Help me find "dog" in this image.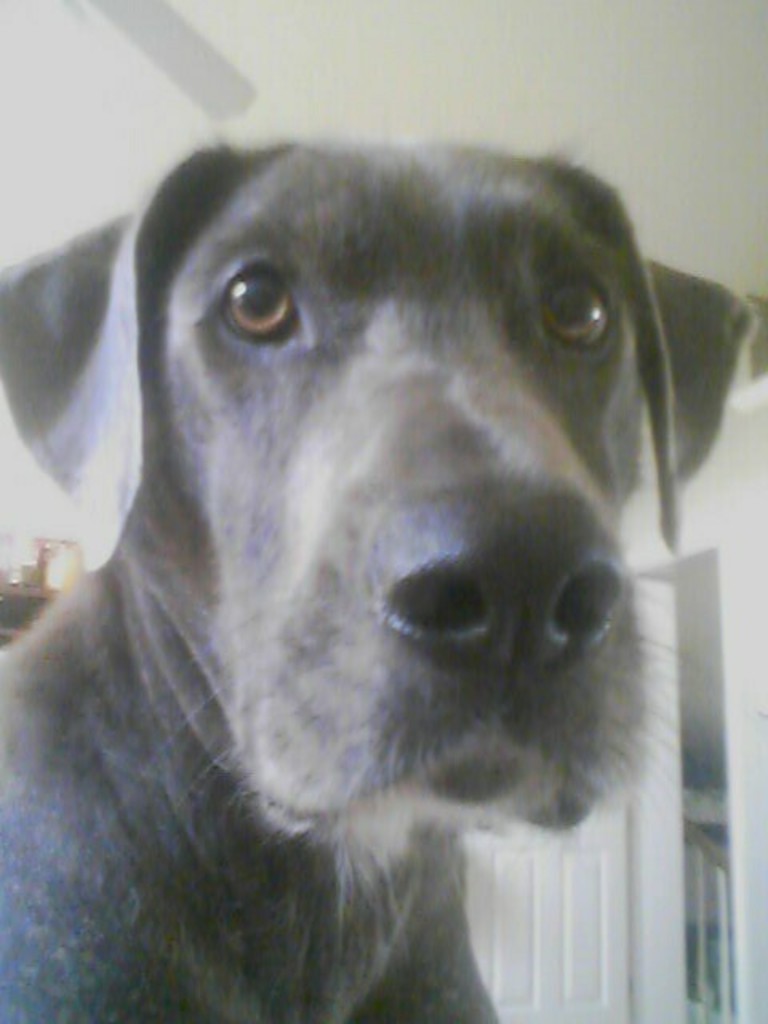
Found it: bbox(0, 133, 755, 1022).
